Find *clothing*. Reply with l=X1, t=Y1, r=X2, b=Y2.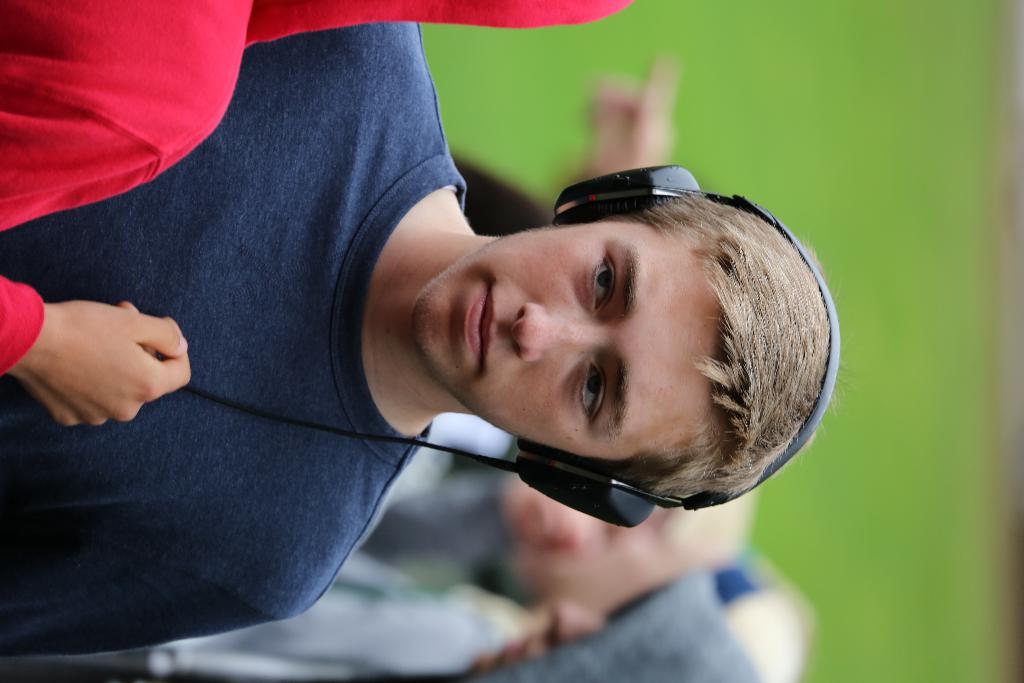
l=0, t=24, r=467, b=655.
